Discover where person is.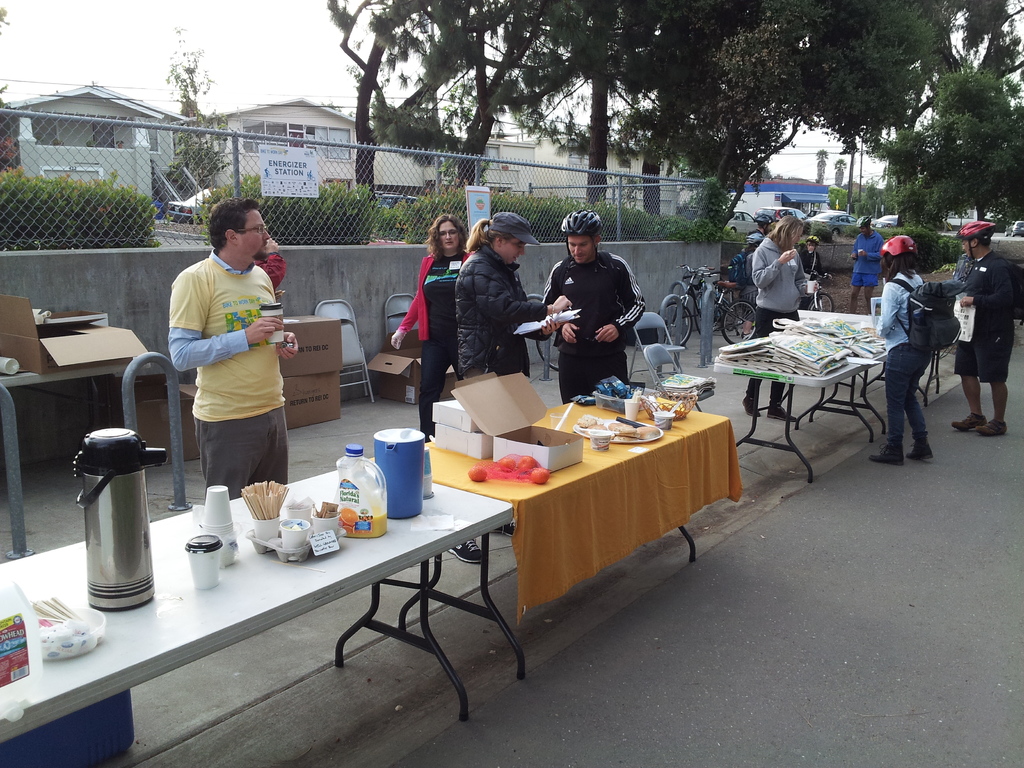
Discovered at {"x1": 187, "y1": 229, "x2": 280, "y2": 310}.
